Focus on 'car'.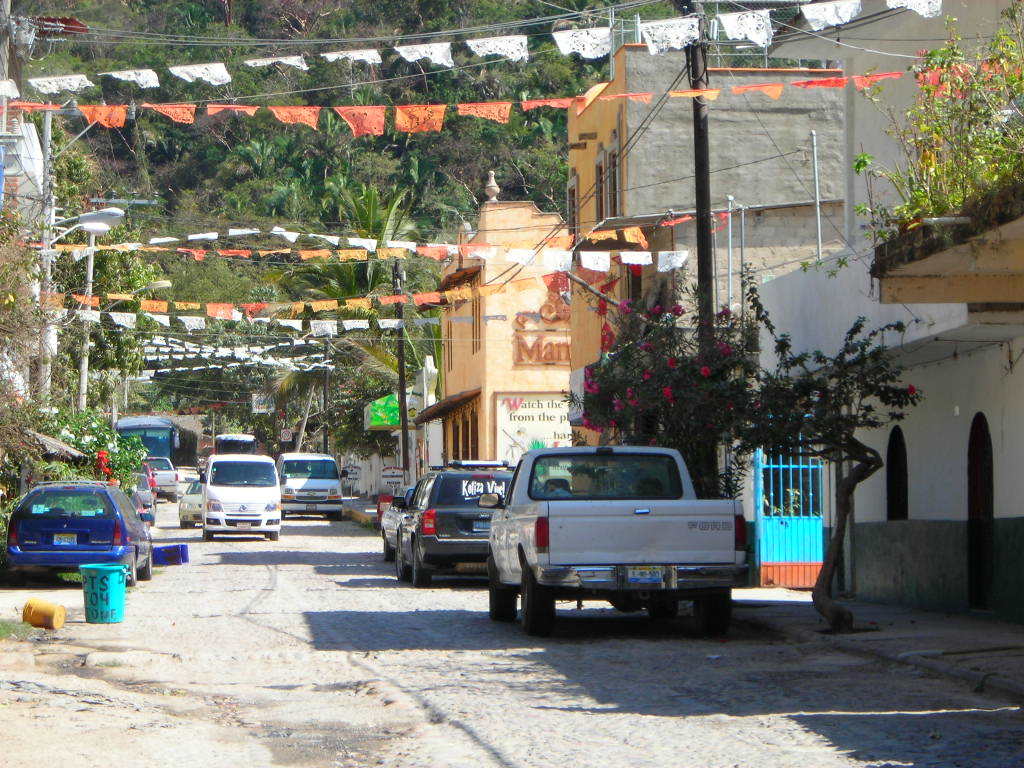
Focused at bbox=(381, 486, 411, 560).
